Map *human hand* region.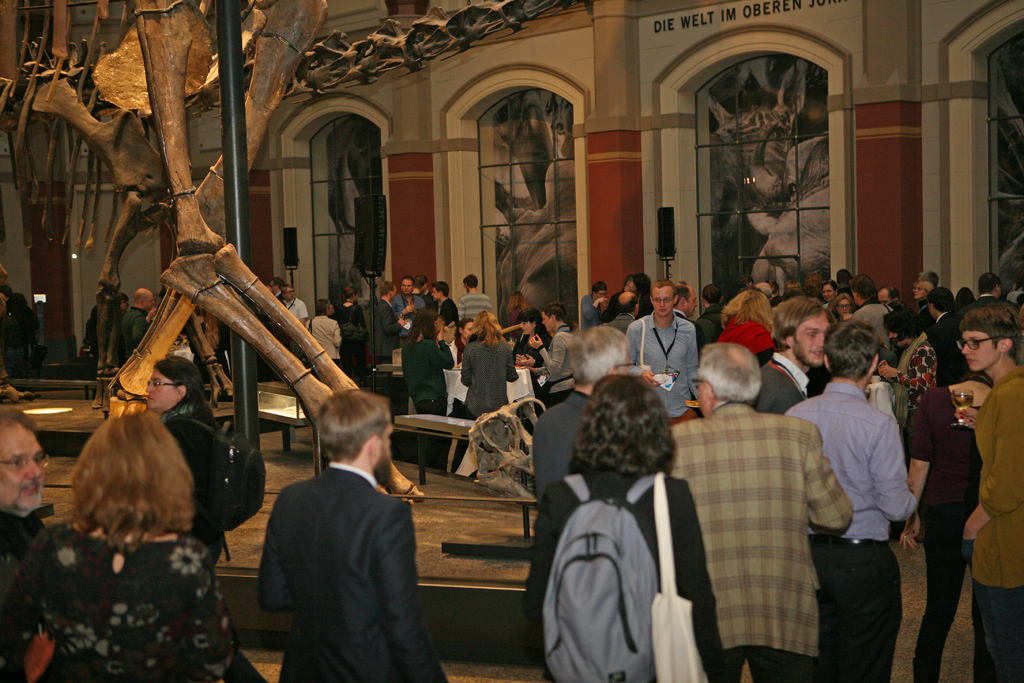
Mapped to (596, 296, 609, 306).
